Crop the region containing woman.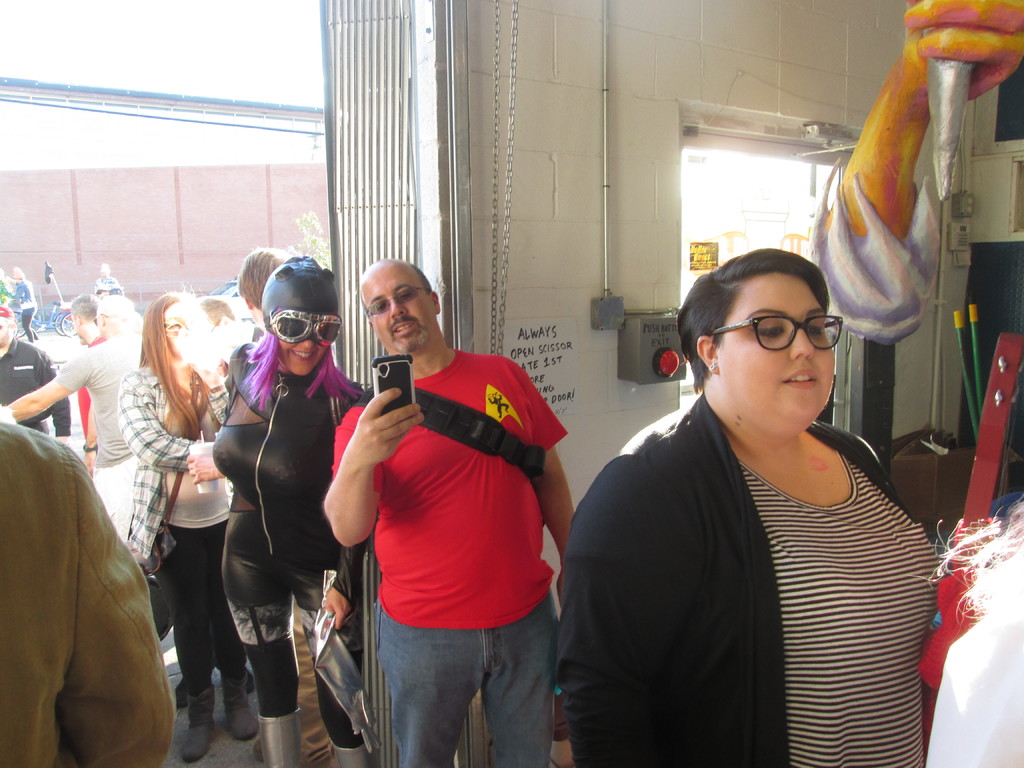
Crop region: left=212, top=255, right=372, bottom=767.
